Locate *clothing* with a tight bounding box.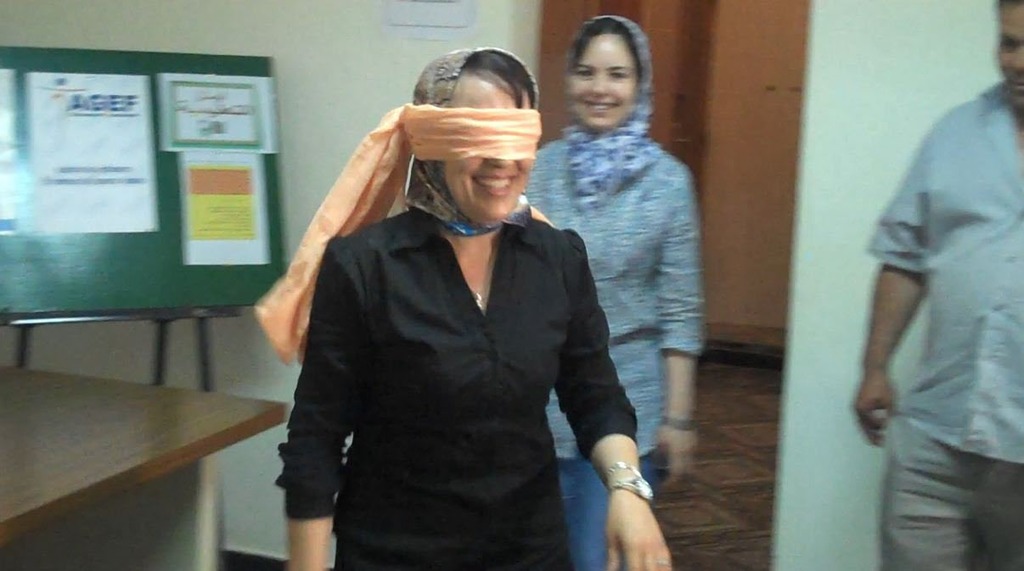
crop(507, 127, 705, 569).
